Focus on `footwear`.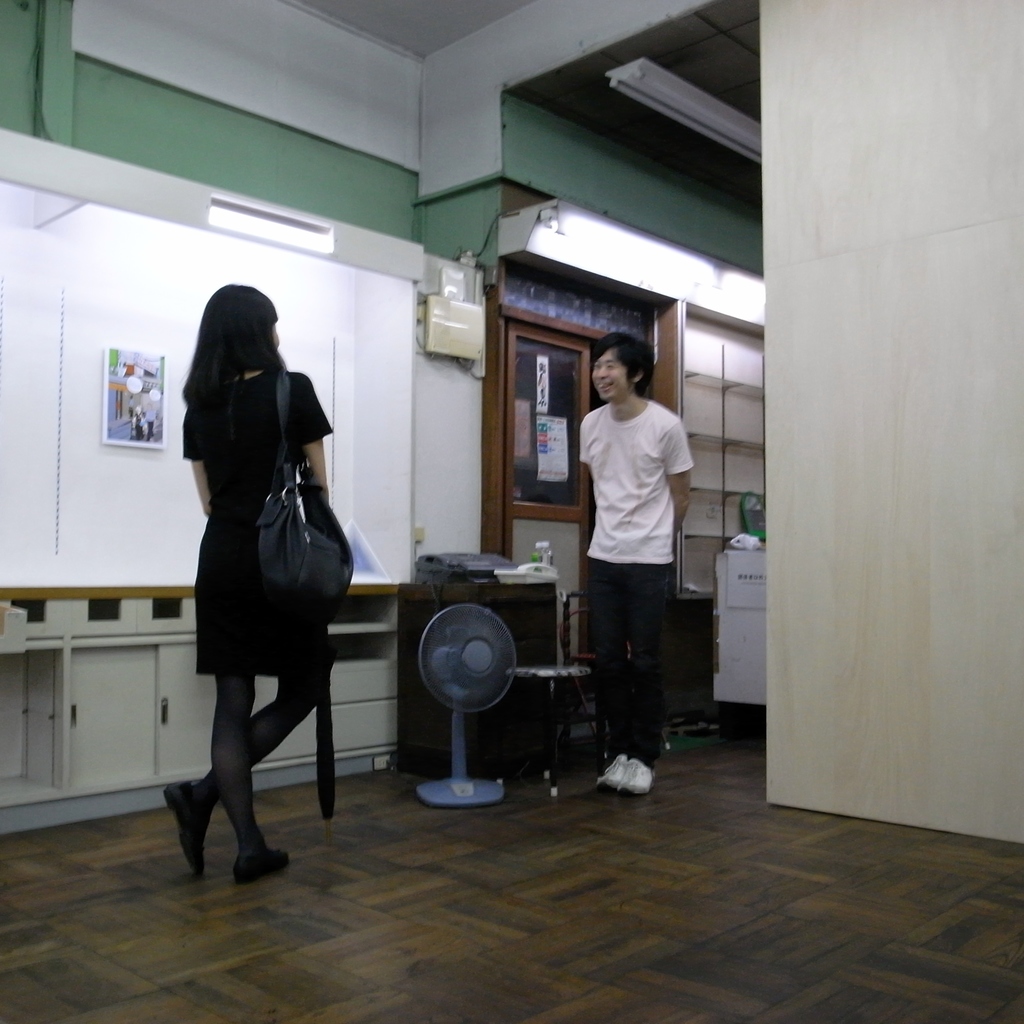
Focused at <bbox>232, 843, 296, 883</bbox>.
